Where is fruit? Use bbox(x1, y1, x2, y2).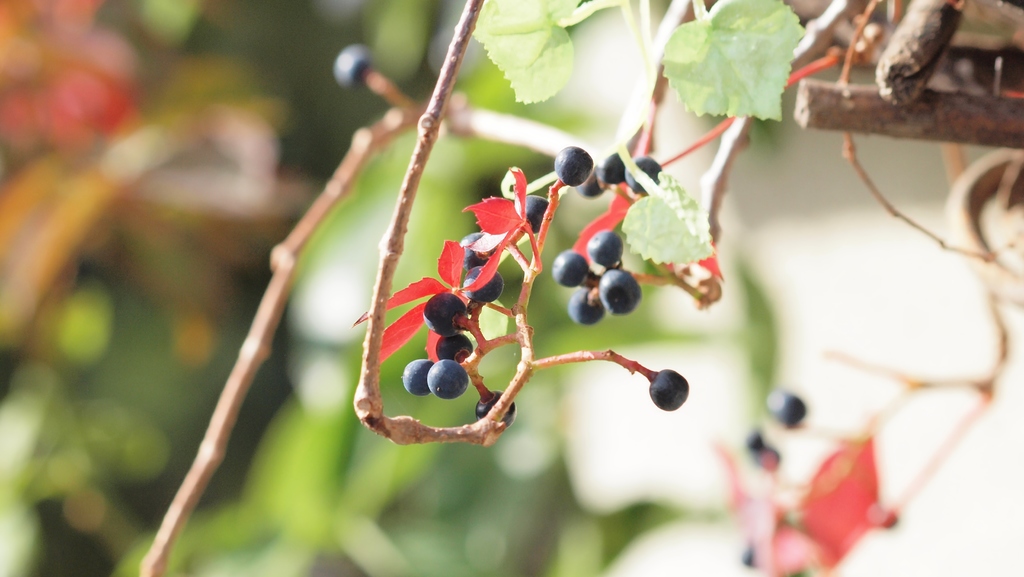
bbox(516, 194, 552, 236).
